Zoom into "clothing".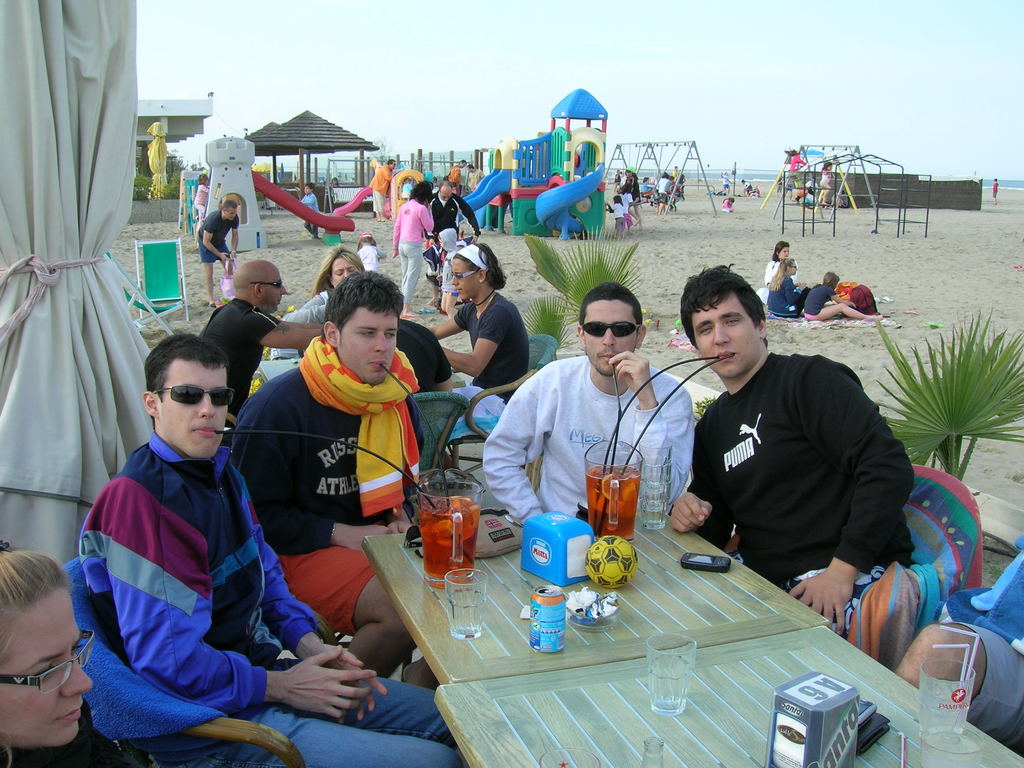
Zoom target: 607/202/621/234.
